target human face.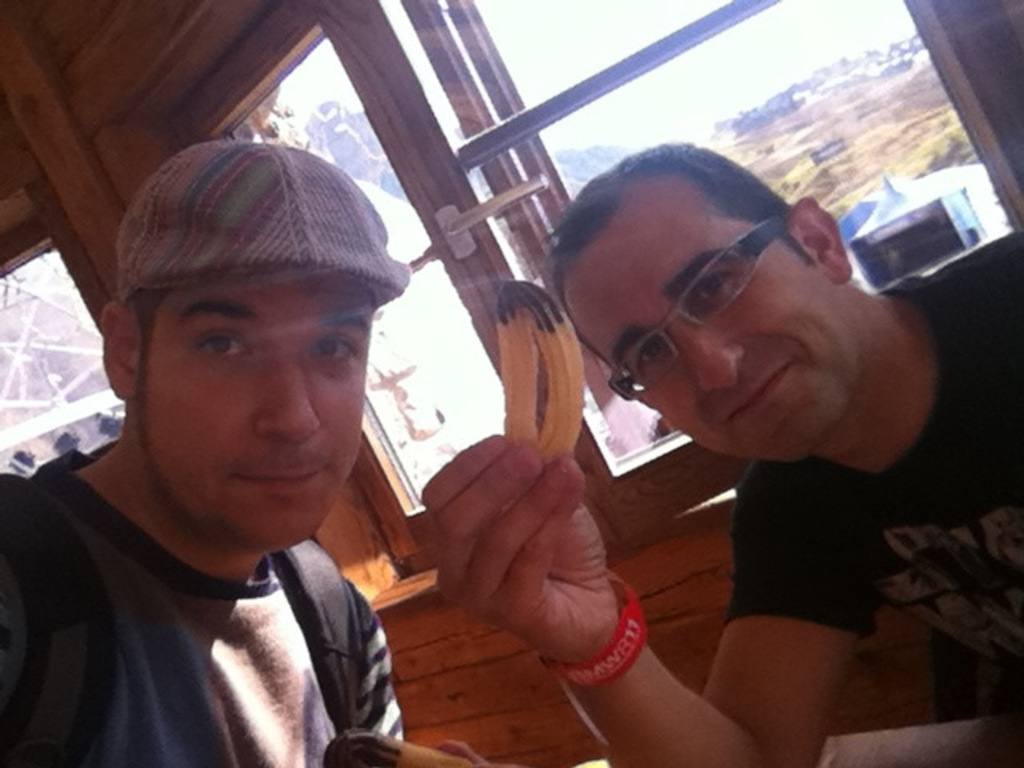
Target region: (566, 184, 856, 466).
